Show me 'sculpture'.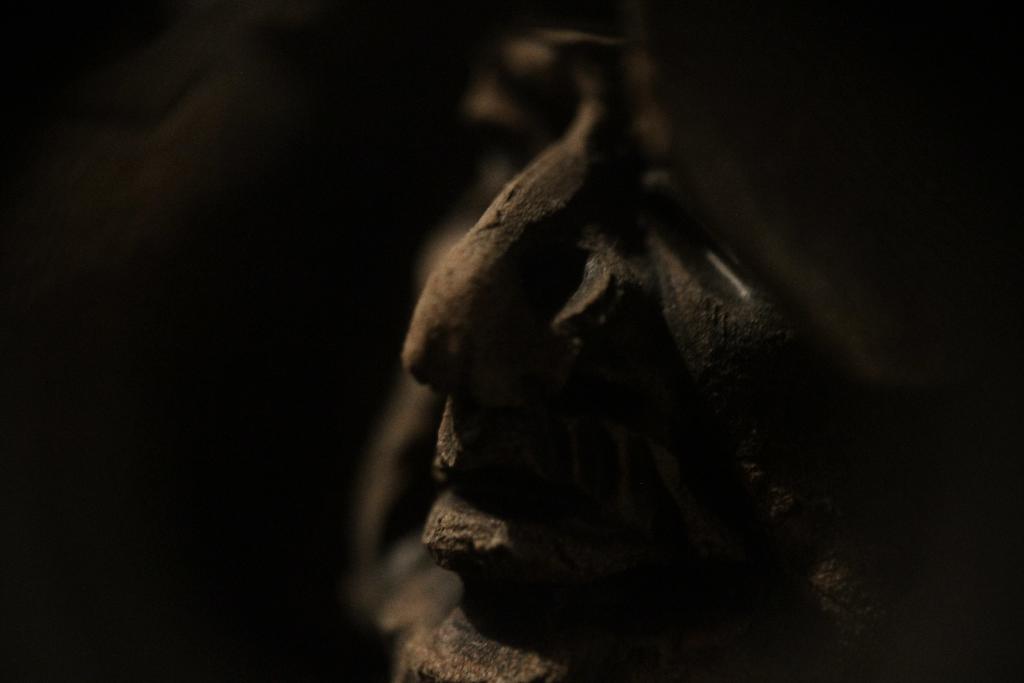
'sculpture' is here: x1=356, y1=0, x2=984, y2=682.
